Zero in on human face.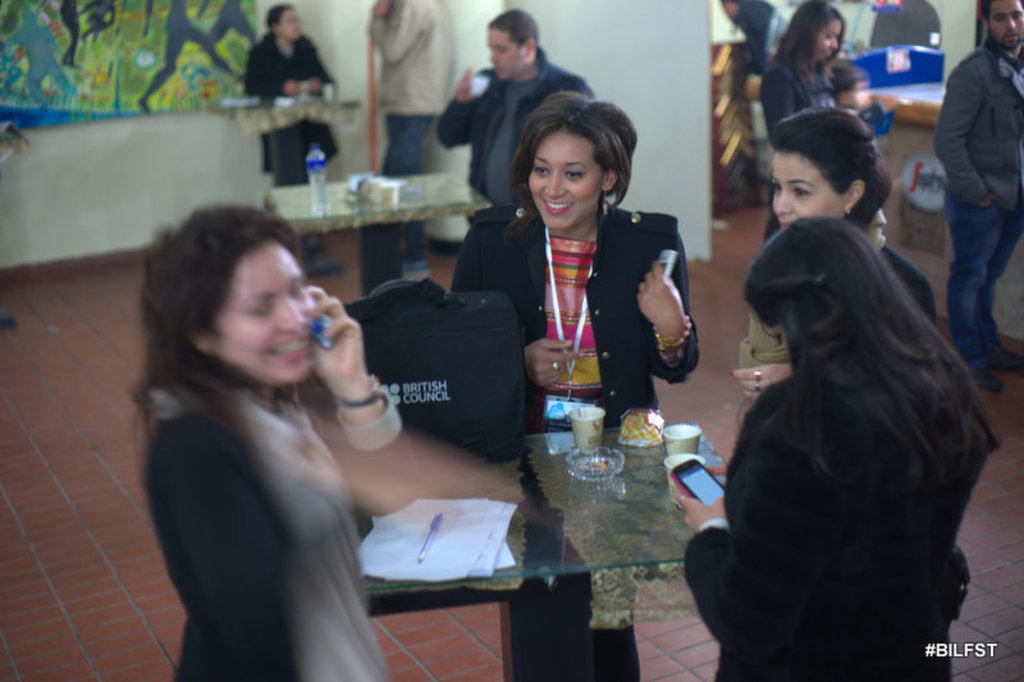
Zeroed in: region(773, 150, 846, 229).
